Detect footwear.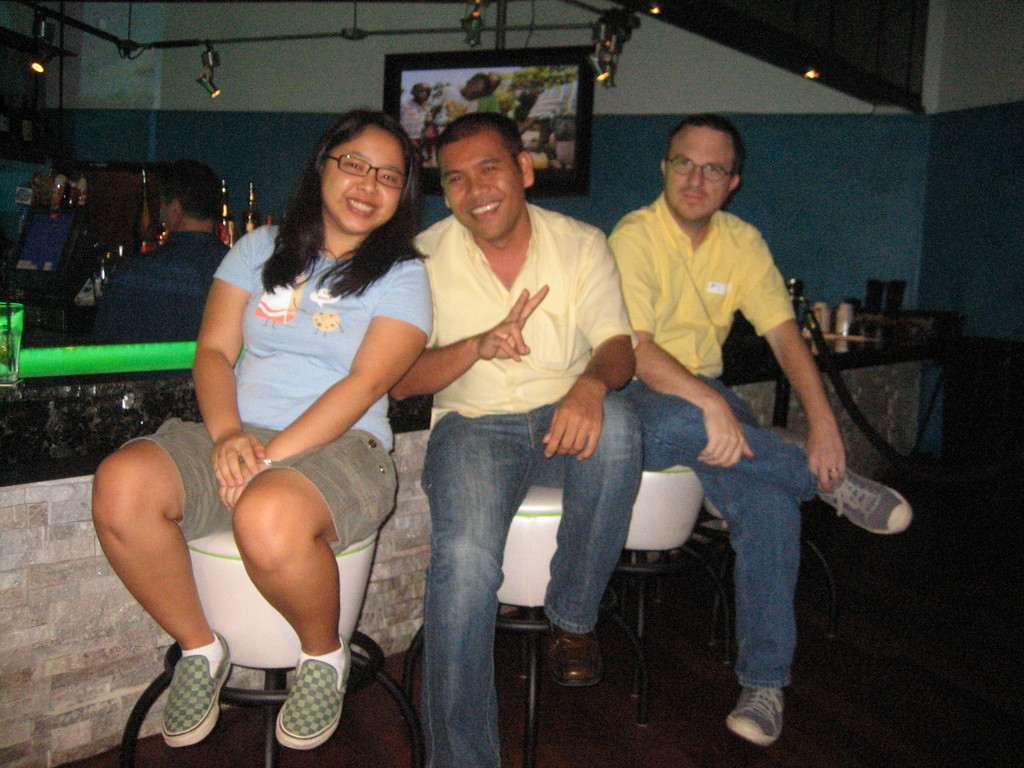
Detected at [left=157, top=625, right=234, bottom=749].
